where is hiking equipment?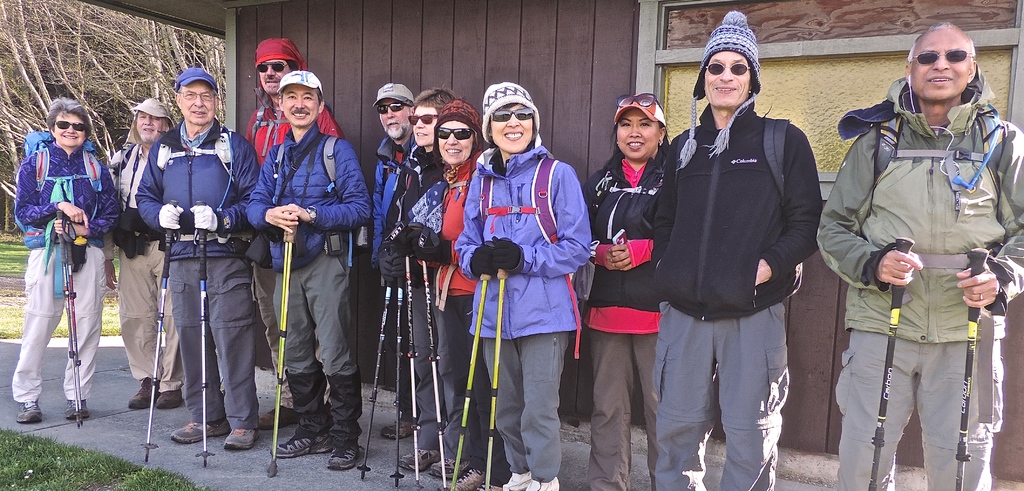
x1=58, y1=203, x2=83, y2=428.
